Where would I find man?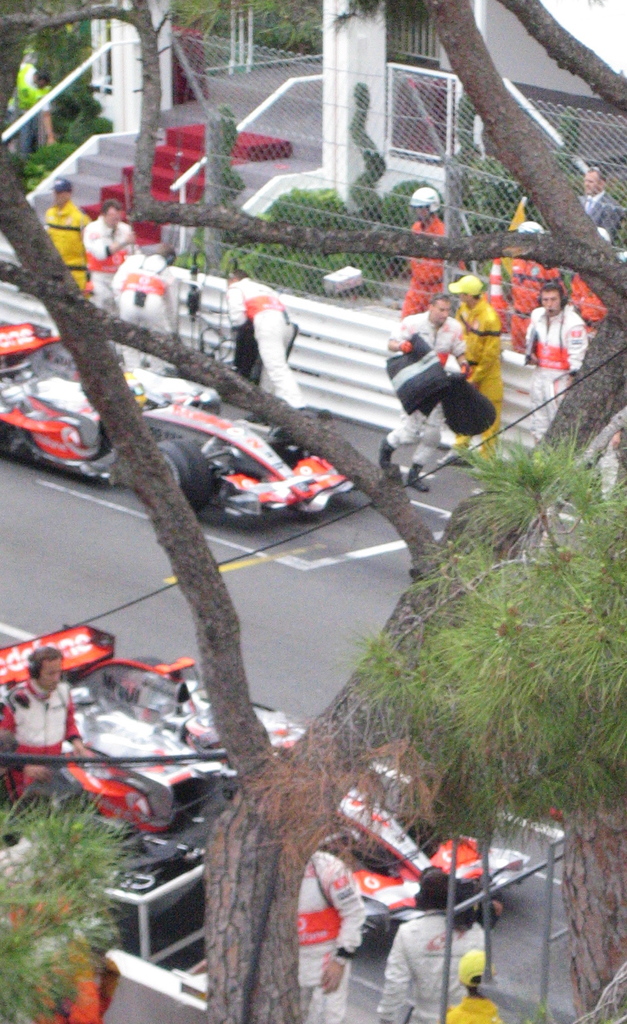
At x1=88 y1=200 x2=131 y2=312.
